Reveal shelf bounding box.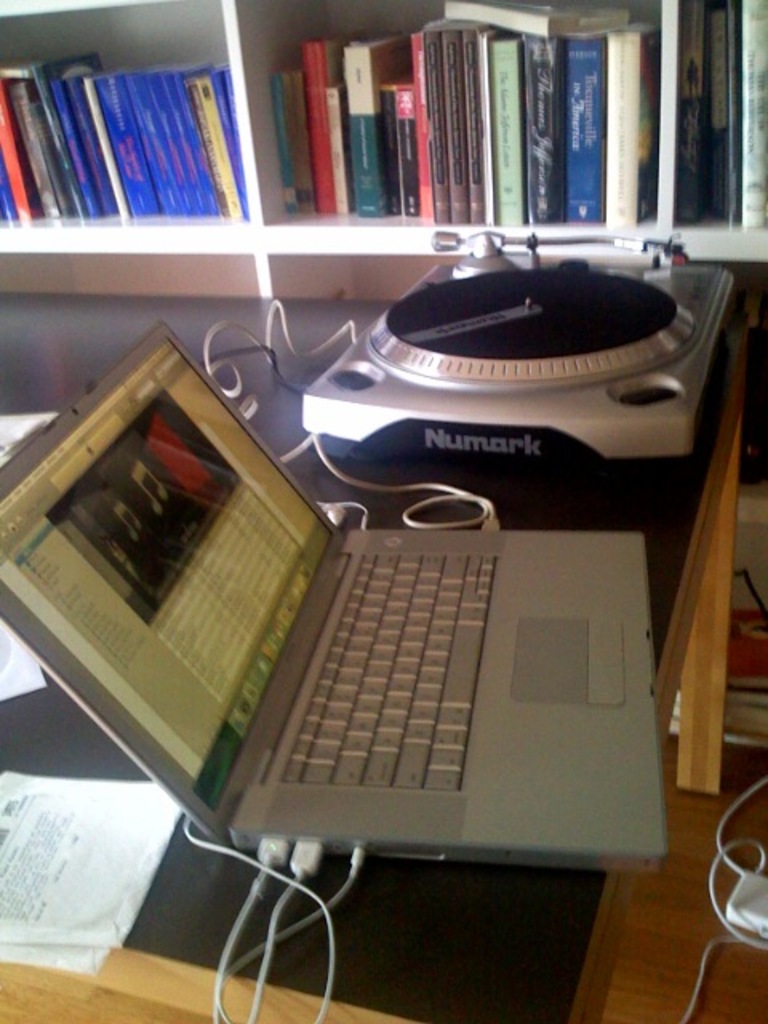
Revealed: 0,0,269,248.
